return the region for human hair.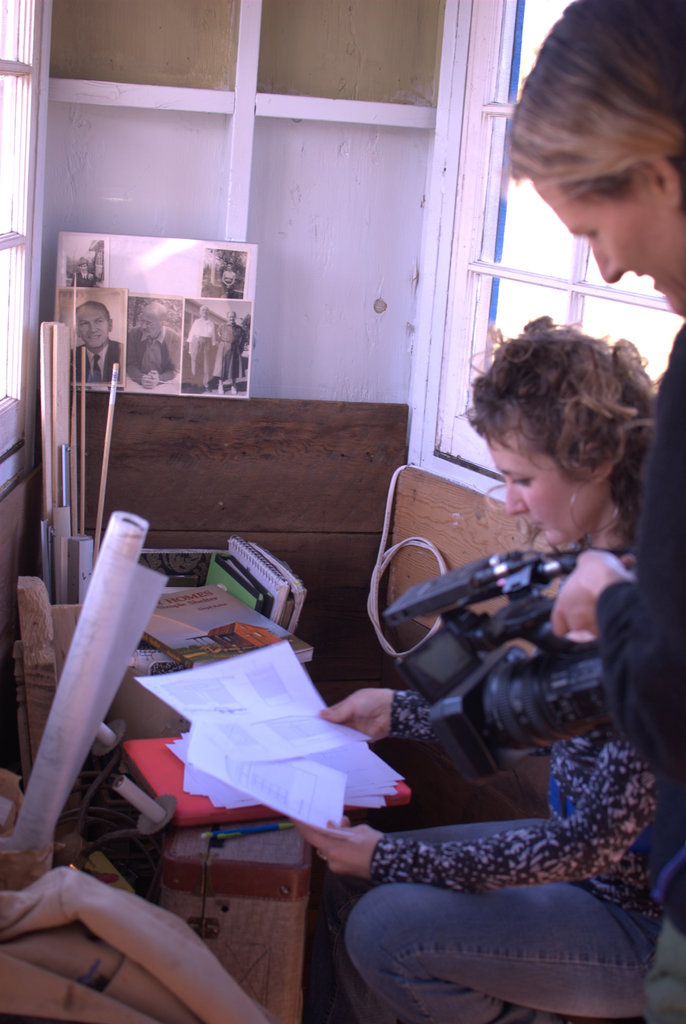
box(506, 1, 685, 220).
